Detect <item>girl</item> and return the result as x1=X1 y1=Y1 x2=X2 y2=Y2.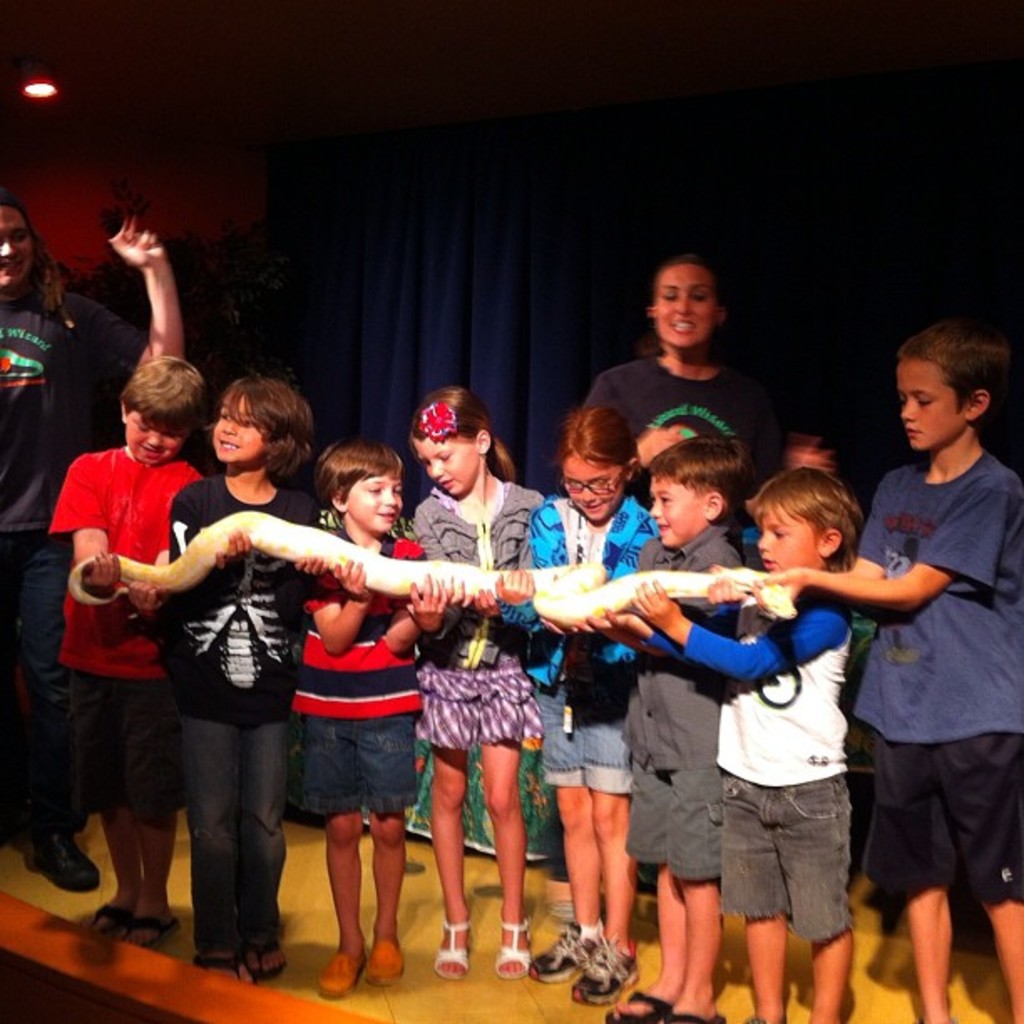
x1=495 y1=402 x2=664 y2=1009.
